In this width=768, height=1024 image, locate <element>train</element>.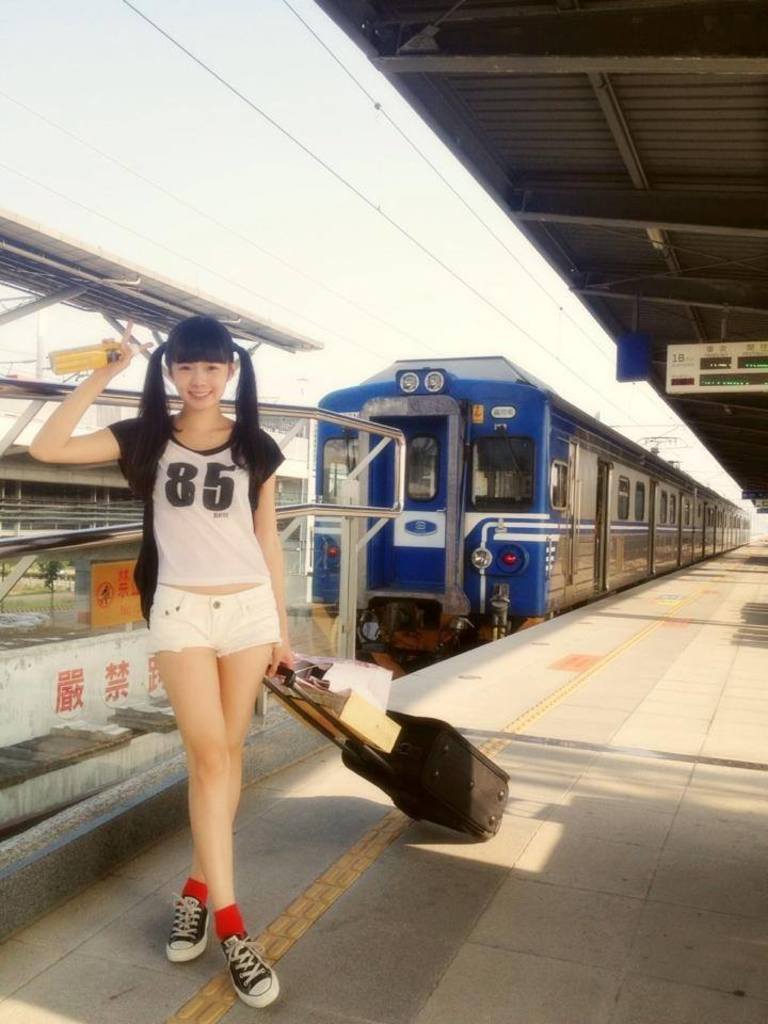
Bounding box: bbox=[300, 353, 767, 671].
